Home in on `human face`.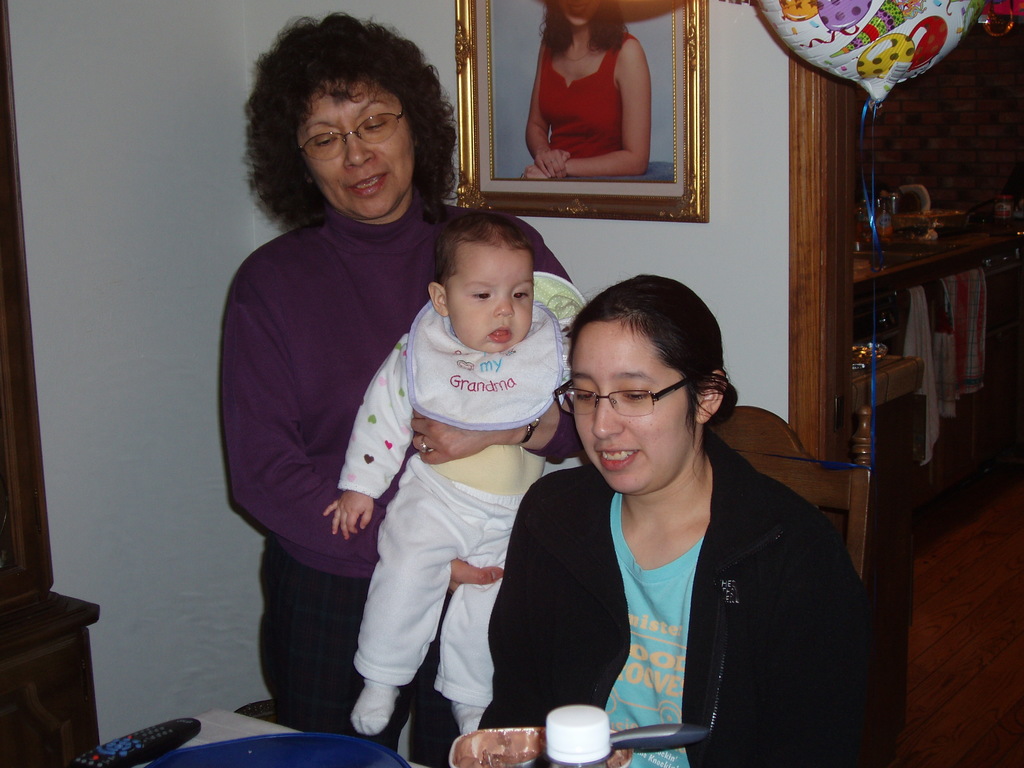
Homed in at (562,0,595,30).
